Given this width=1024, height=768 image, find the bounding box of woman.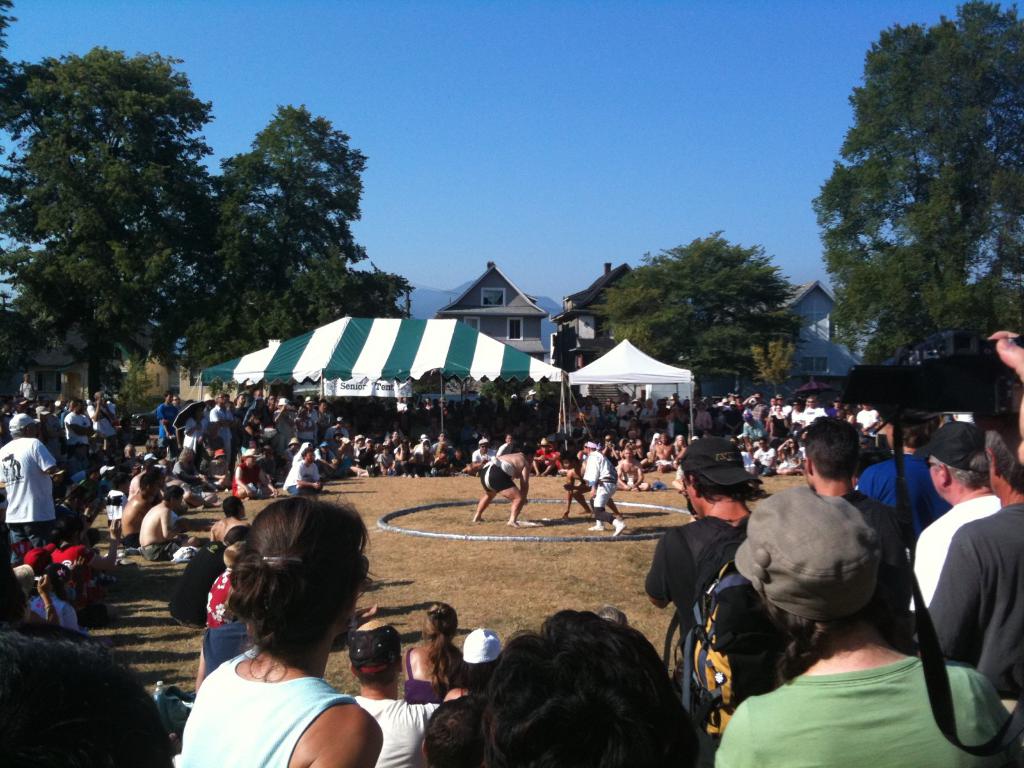
(401,602,465,704).
